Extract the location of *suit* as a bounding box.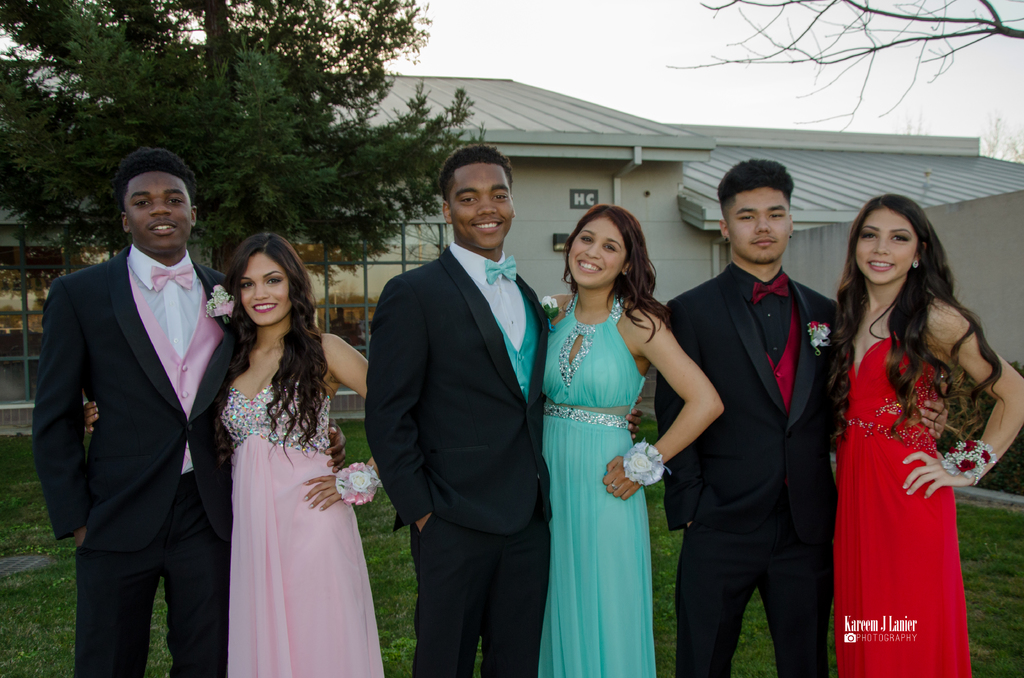
(34,151,226,675).
